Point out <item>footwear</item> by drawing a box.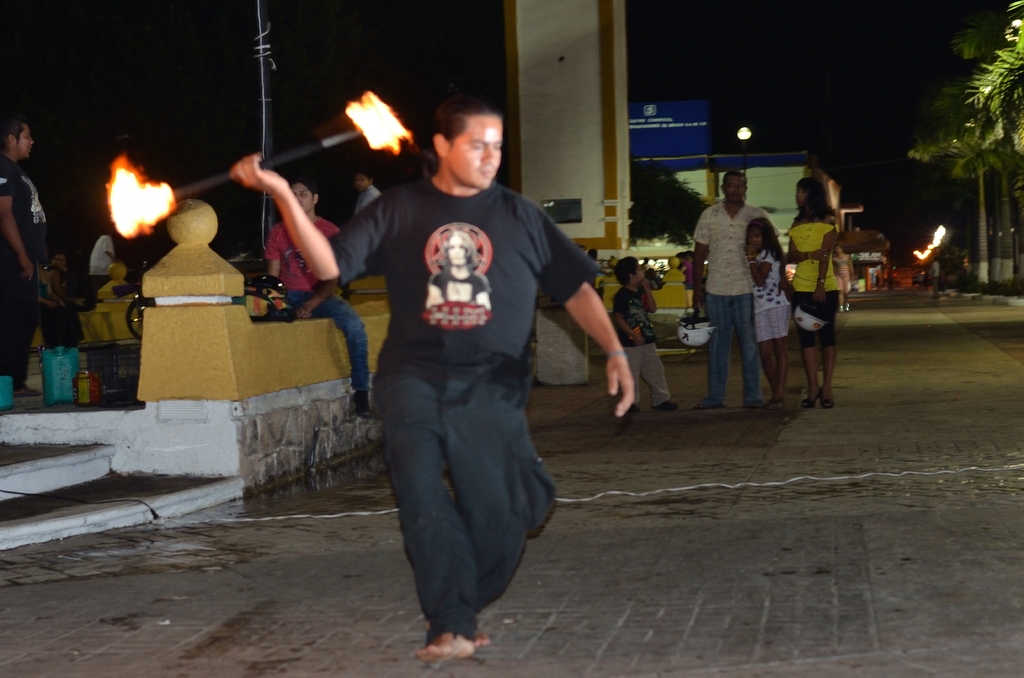
(x1=655, y1=398, x2=677, y2=410).
